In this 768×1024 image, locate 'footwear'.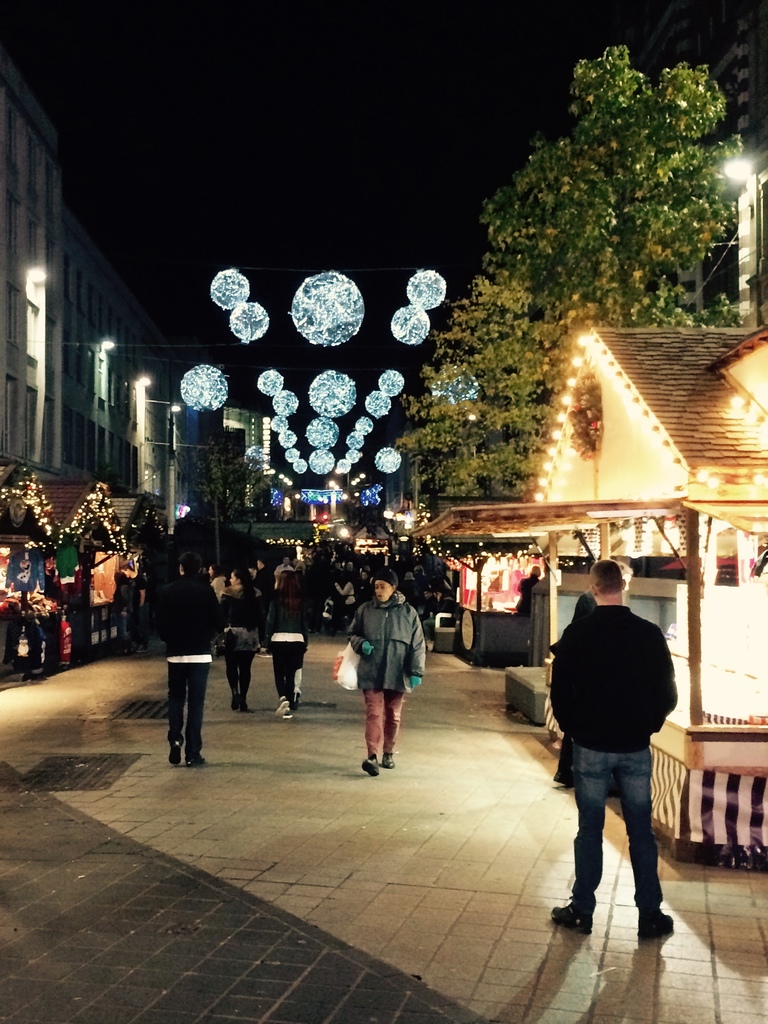
Bounding box: 188,749,207,764.
